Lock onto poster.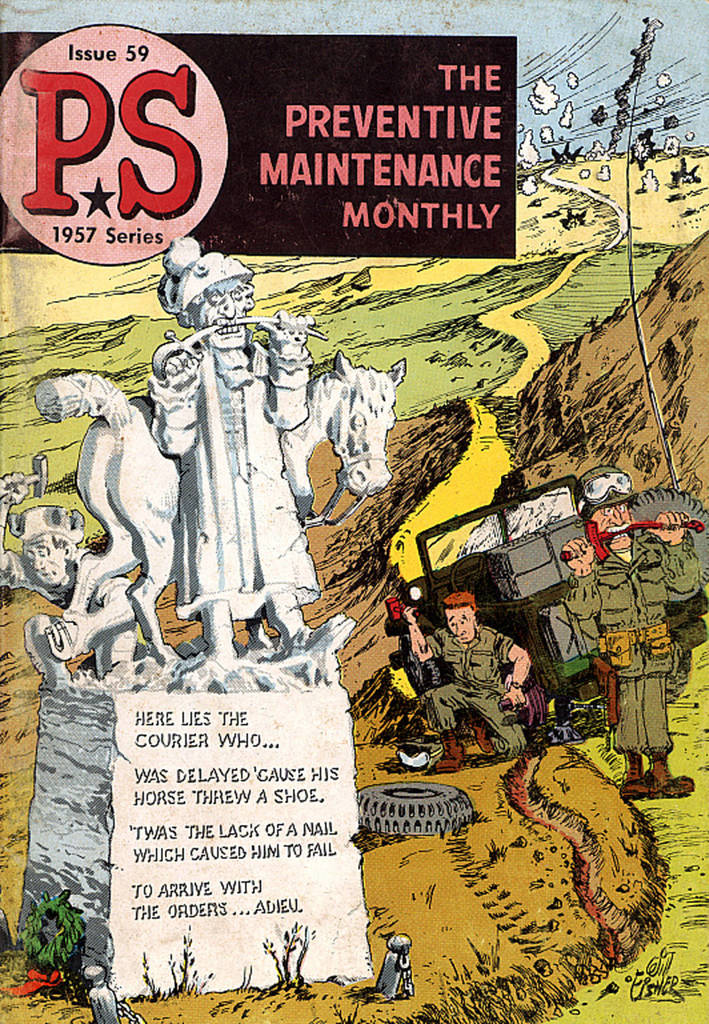
Locked: x1=2, y1=0, x2=708, y2=1020.
